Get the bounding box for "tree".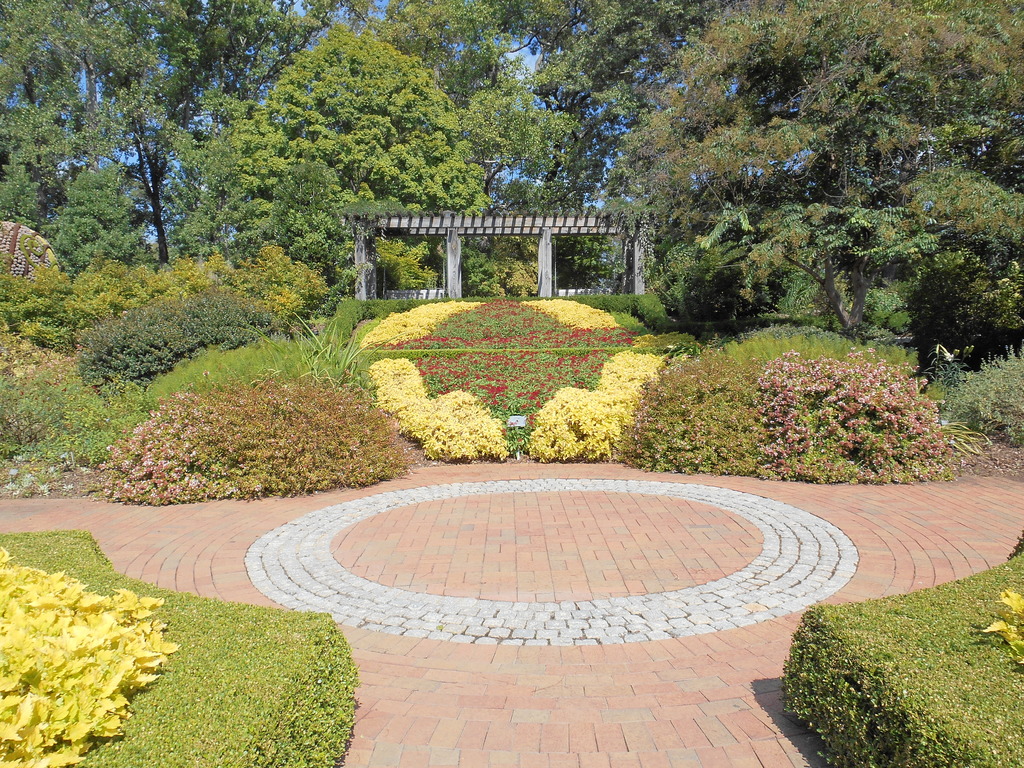
589:0:1023:346.
